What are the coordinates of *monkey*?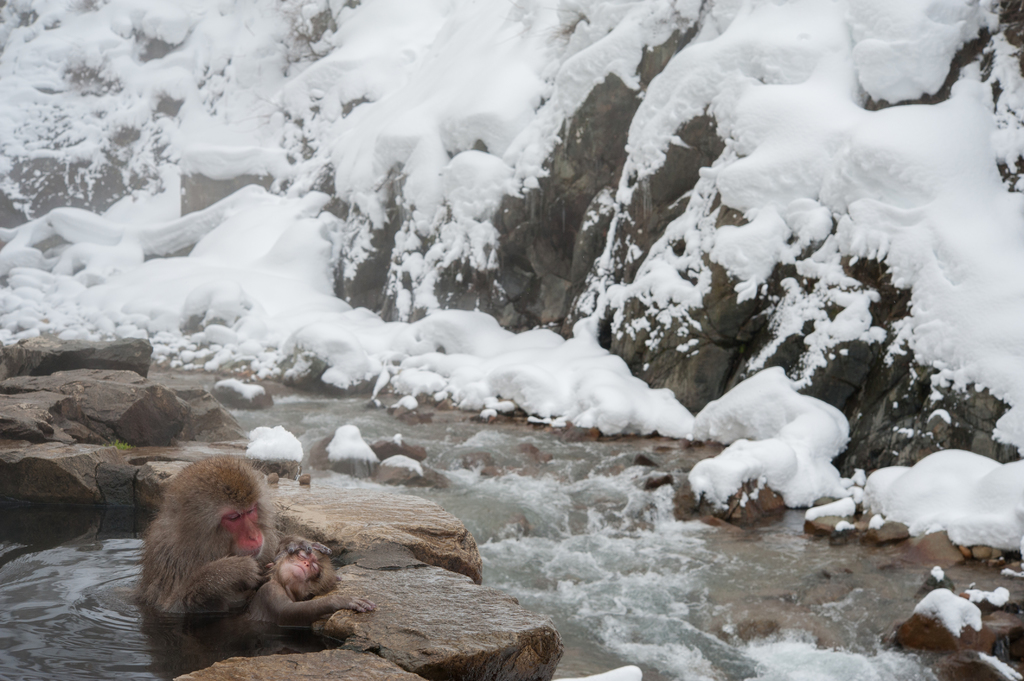
detection(241, 549, 374, 625).
